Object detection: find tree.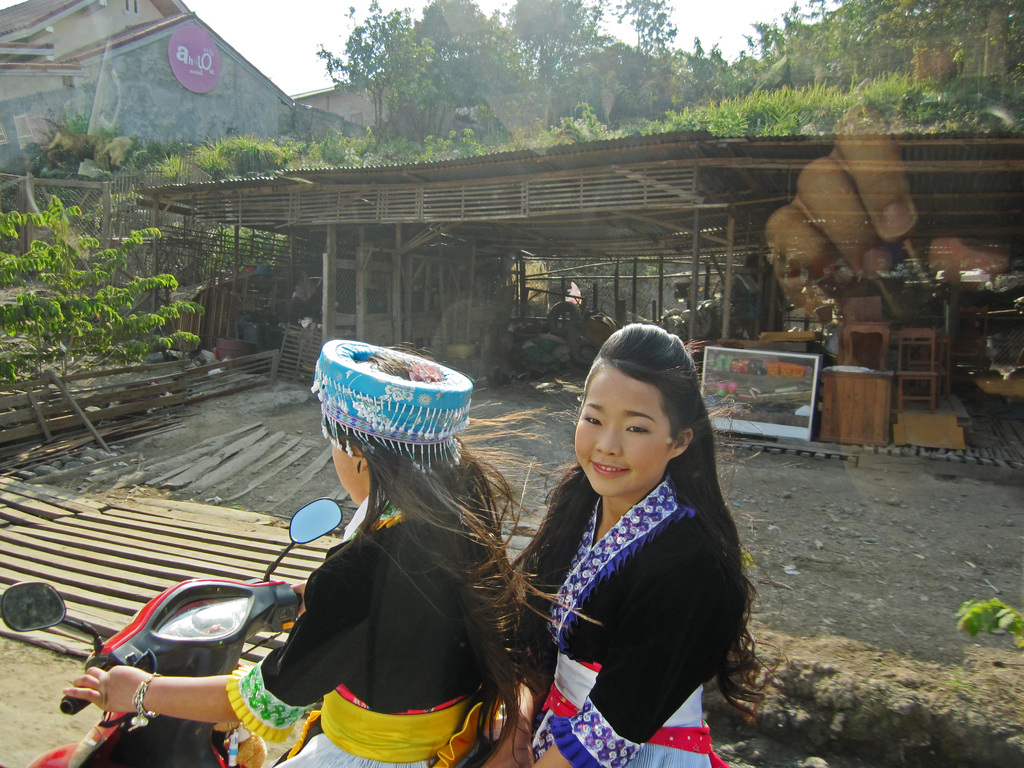
748/0/1023/94.
